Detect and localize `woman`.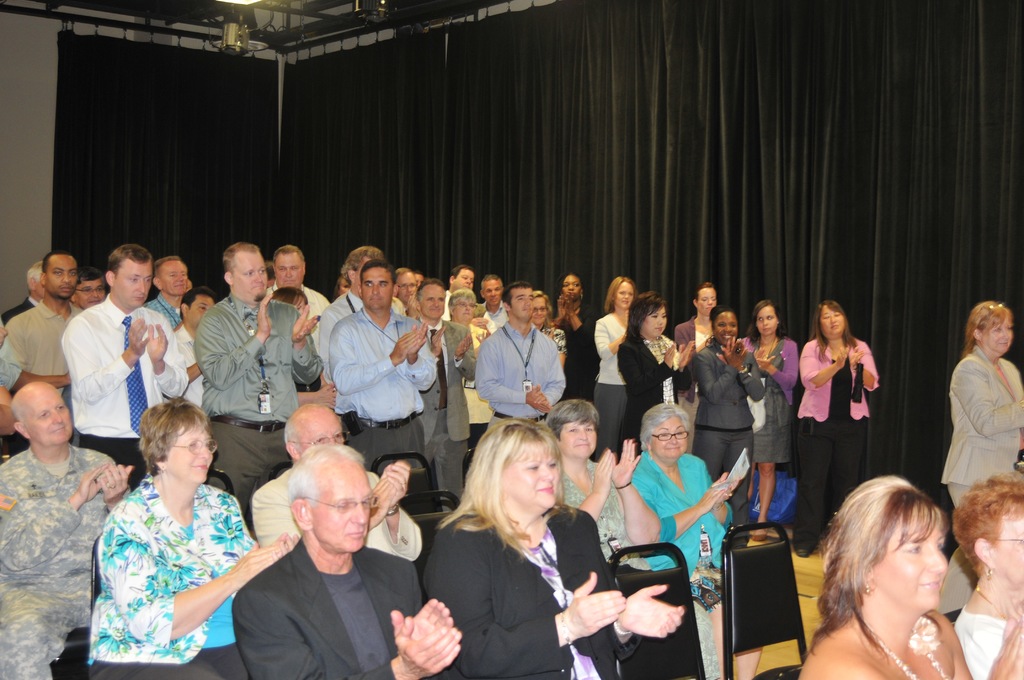
Localized at (612, 289, 694, 454).
